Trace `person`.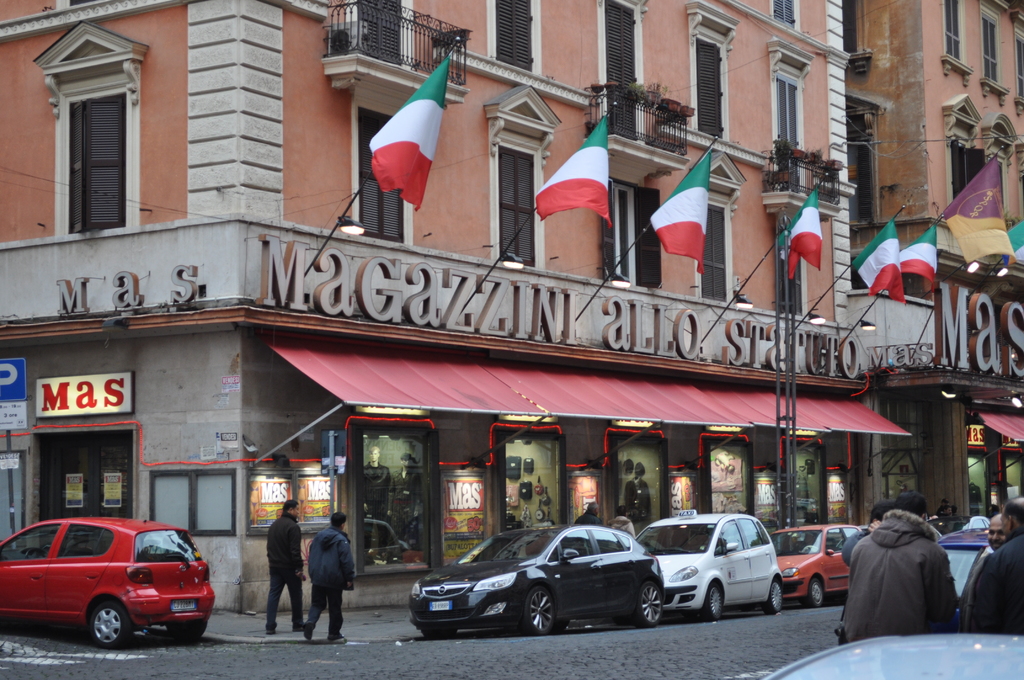
Traced to locate(971, 492, 1023, 633).
